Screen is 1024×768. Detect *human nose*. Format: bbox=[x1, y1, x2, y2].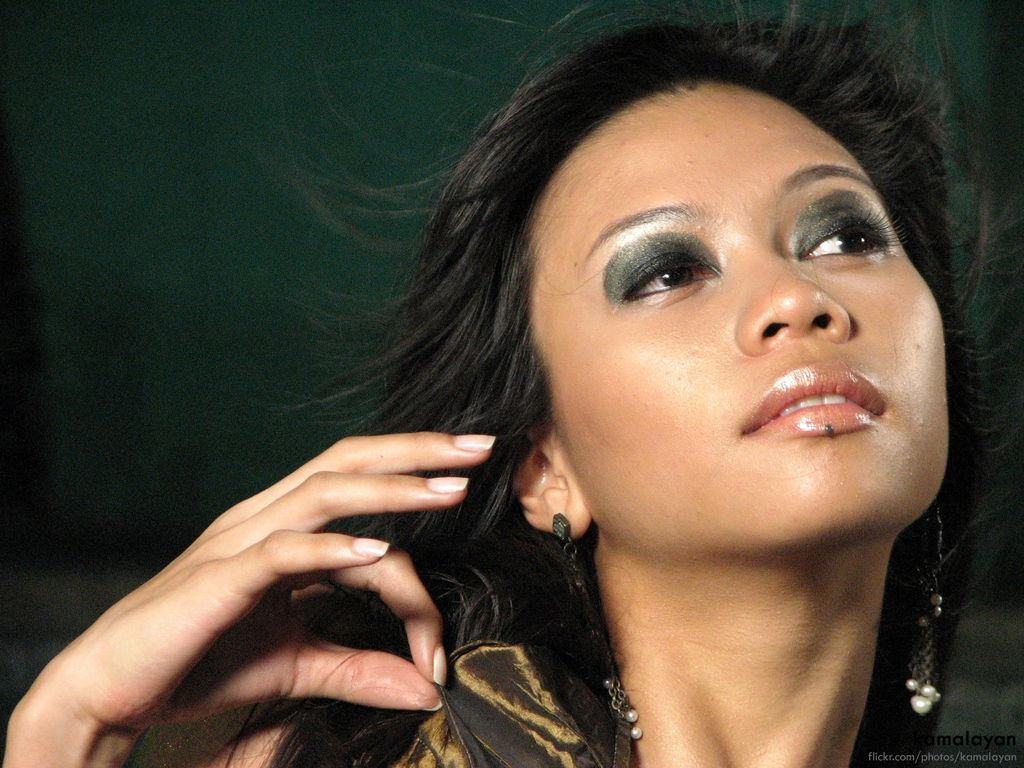
bbox=[737, 248, 849, 362].
